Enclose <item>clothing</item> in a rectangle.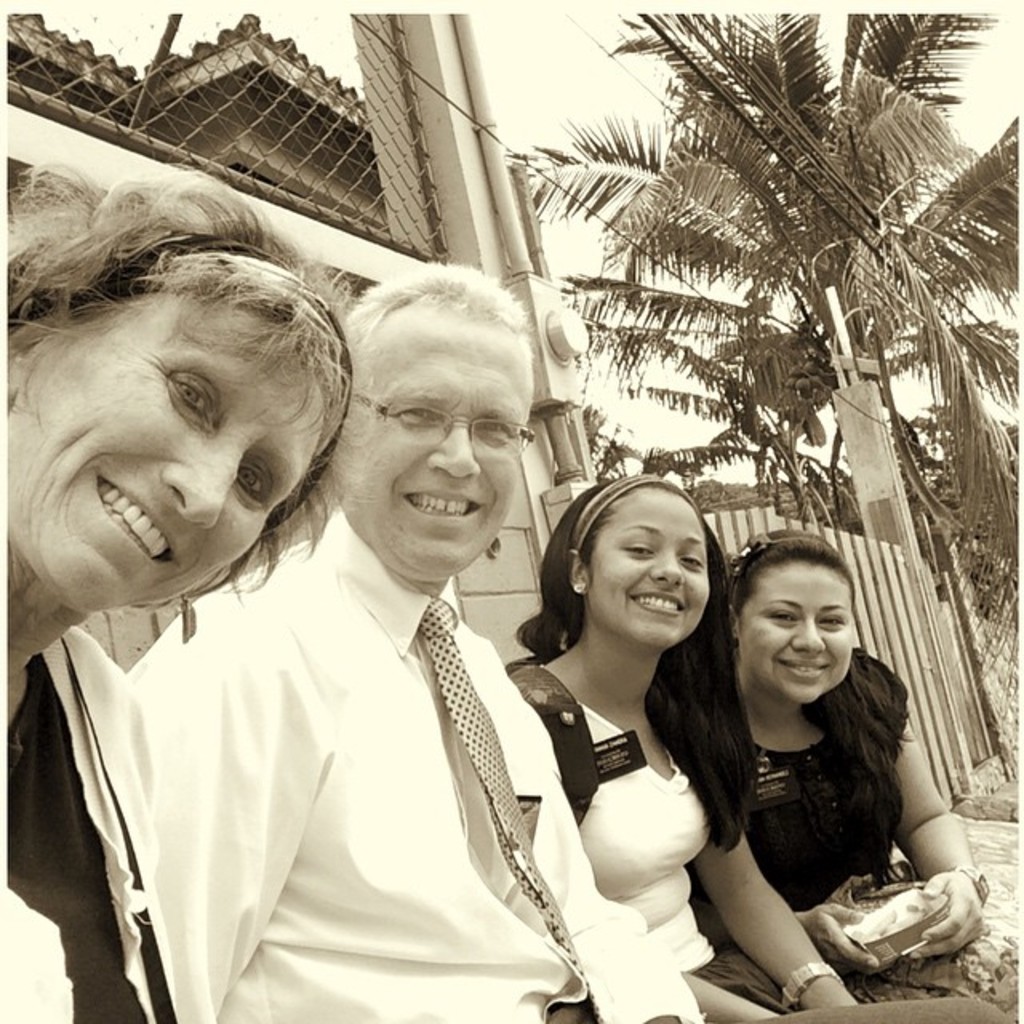
box=[698, 710, 966, 992].
